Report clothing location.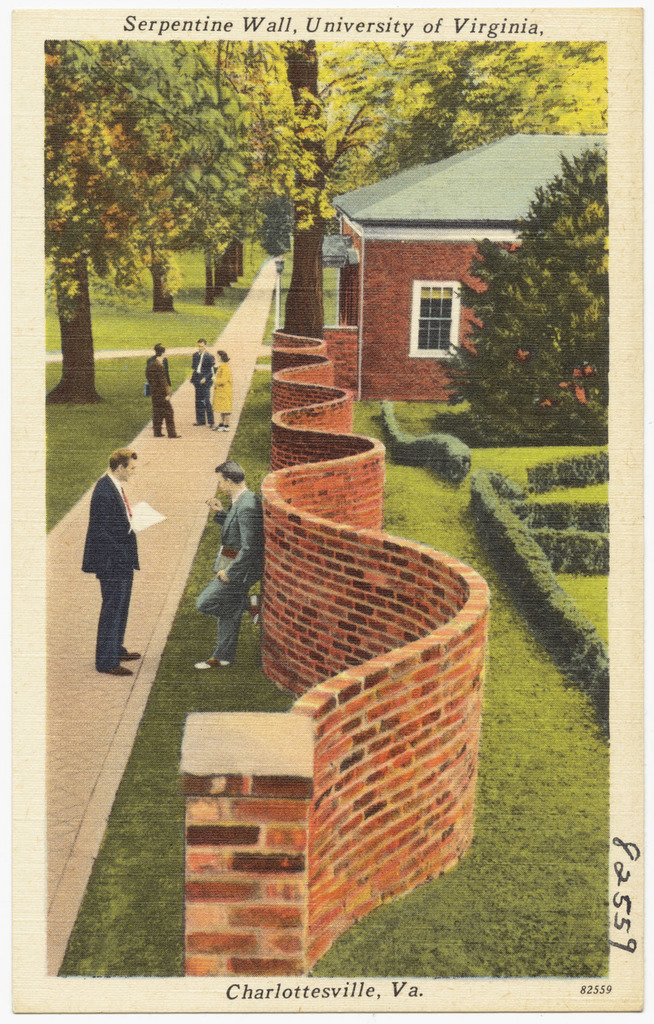
Report: 199/359/234/418.
